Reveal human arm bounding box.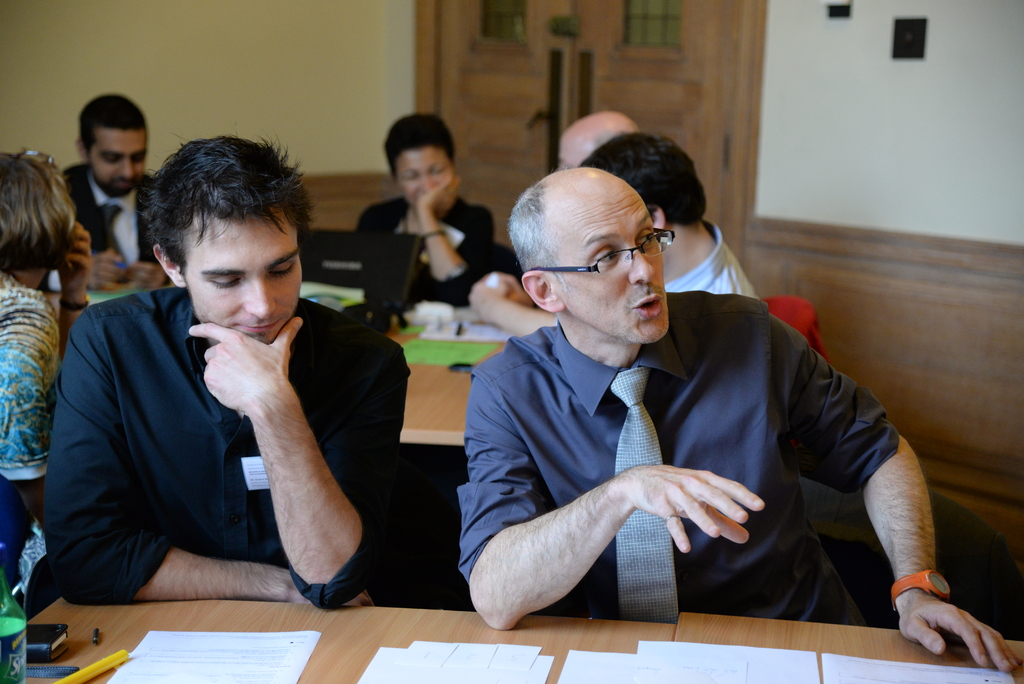
Revealed: bbox(44, 307, 375, 612).
